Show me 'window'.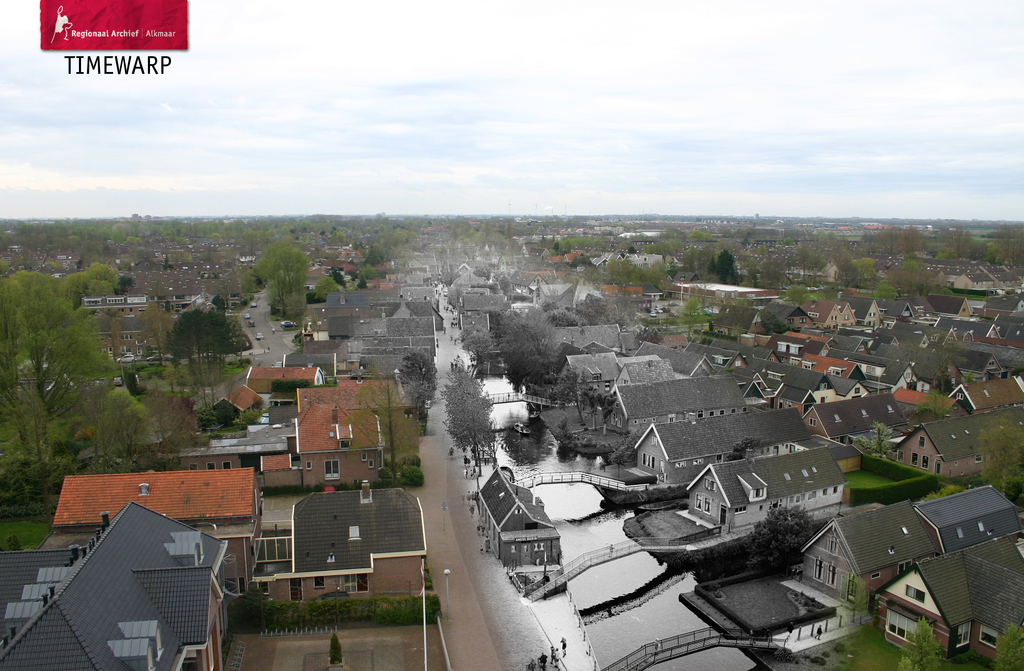
'window' is here: 709 411 716 419.
